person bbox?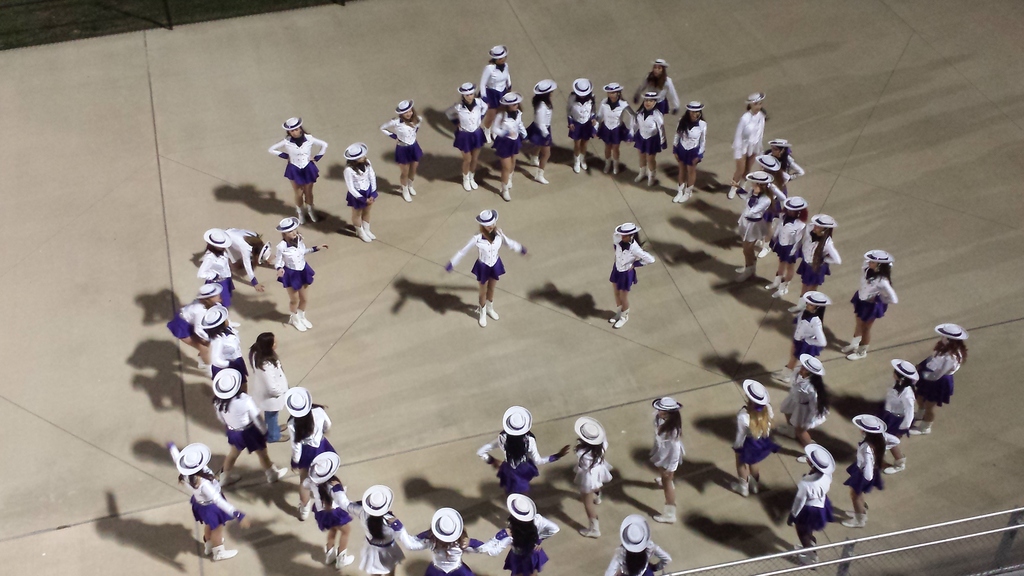
[x1=632, y1=92, x2=668, y2=187]
